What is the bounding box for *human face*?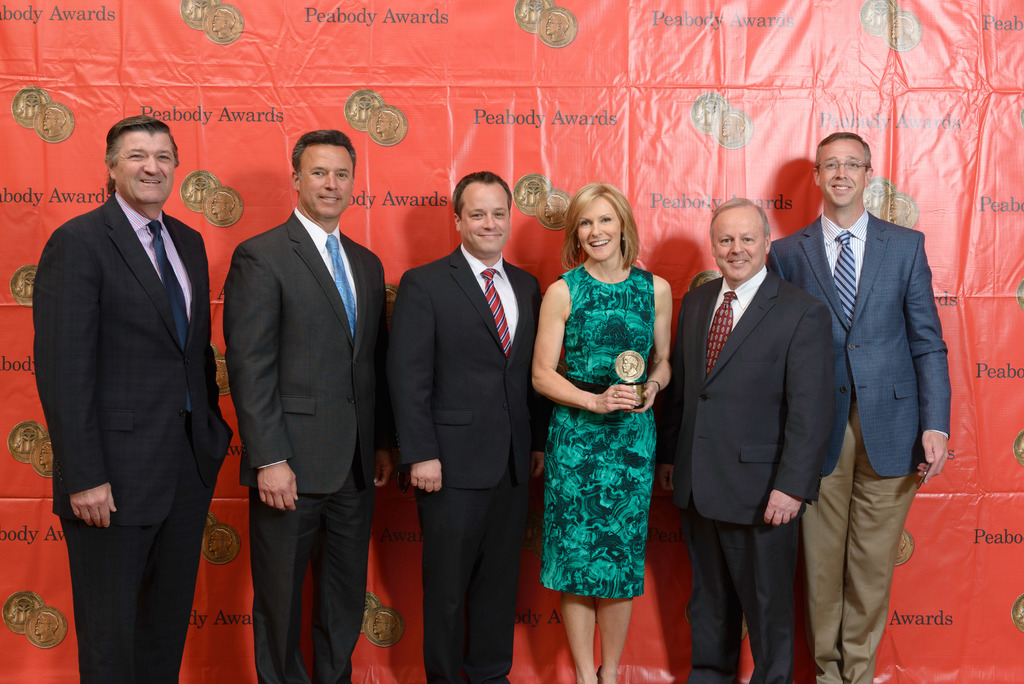
{"x1": 577, "y1": 195, "x2": 619, "y2": 259}.
